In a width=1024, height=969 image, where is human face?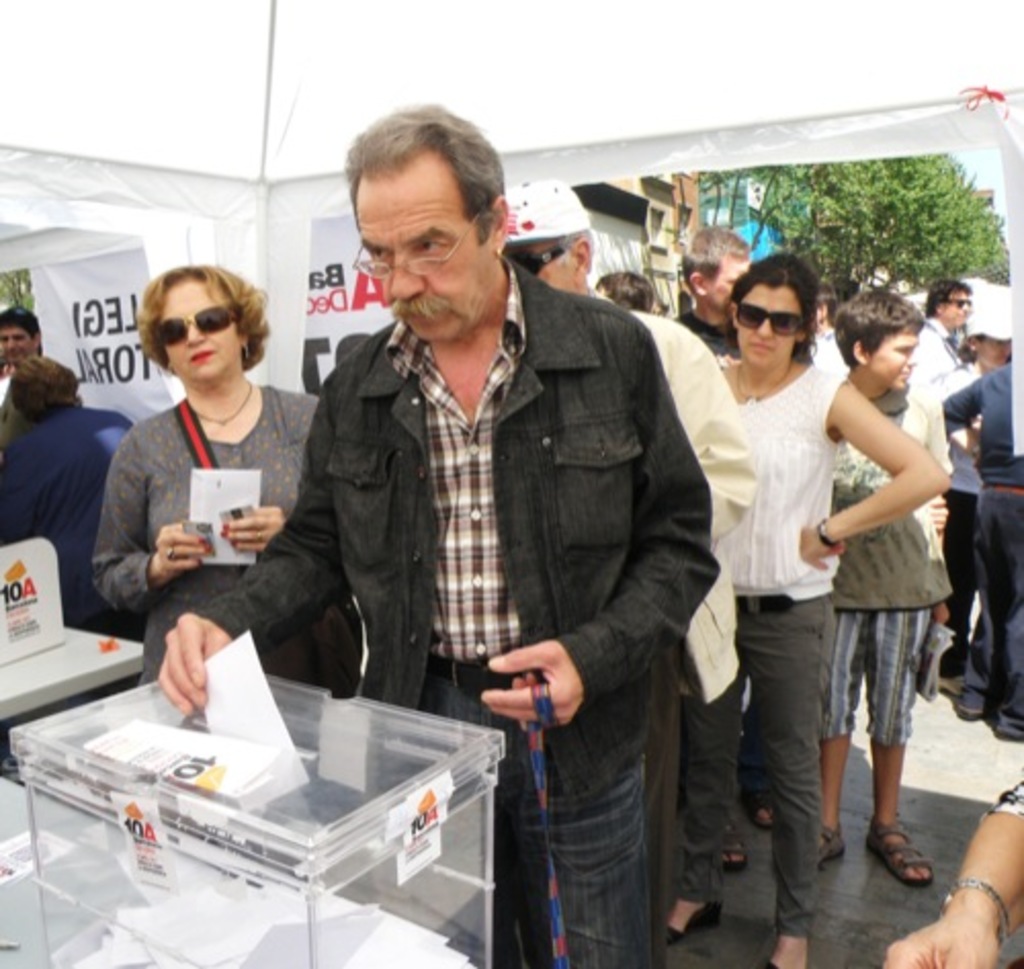
<box>705,258,737,320</box>.
